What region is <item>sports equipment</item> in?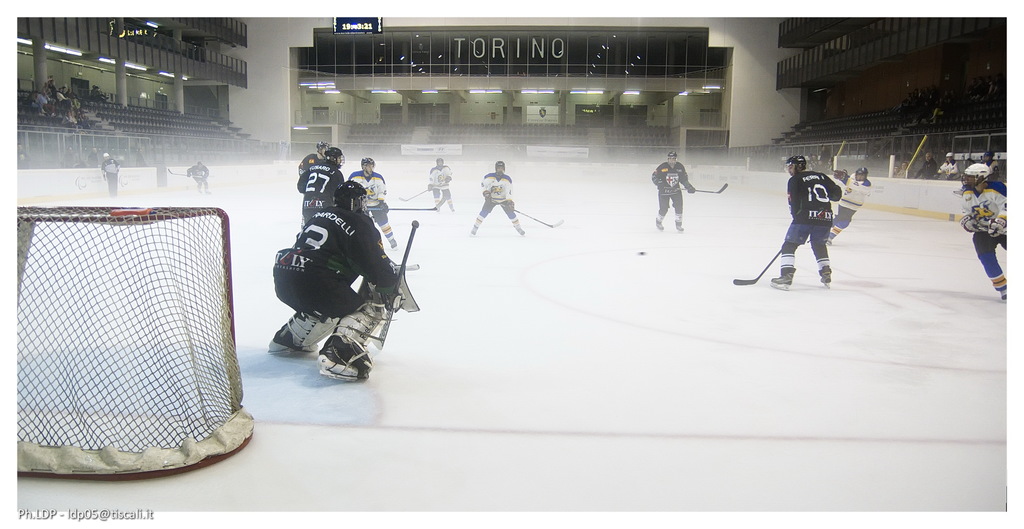
(371, 216, 417, 357).
